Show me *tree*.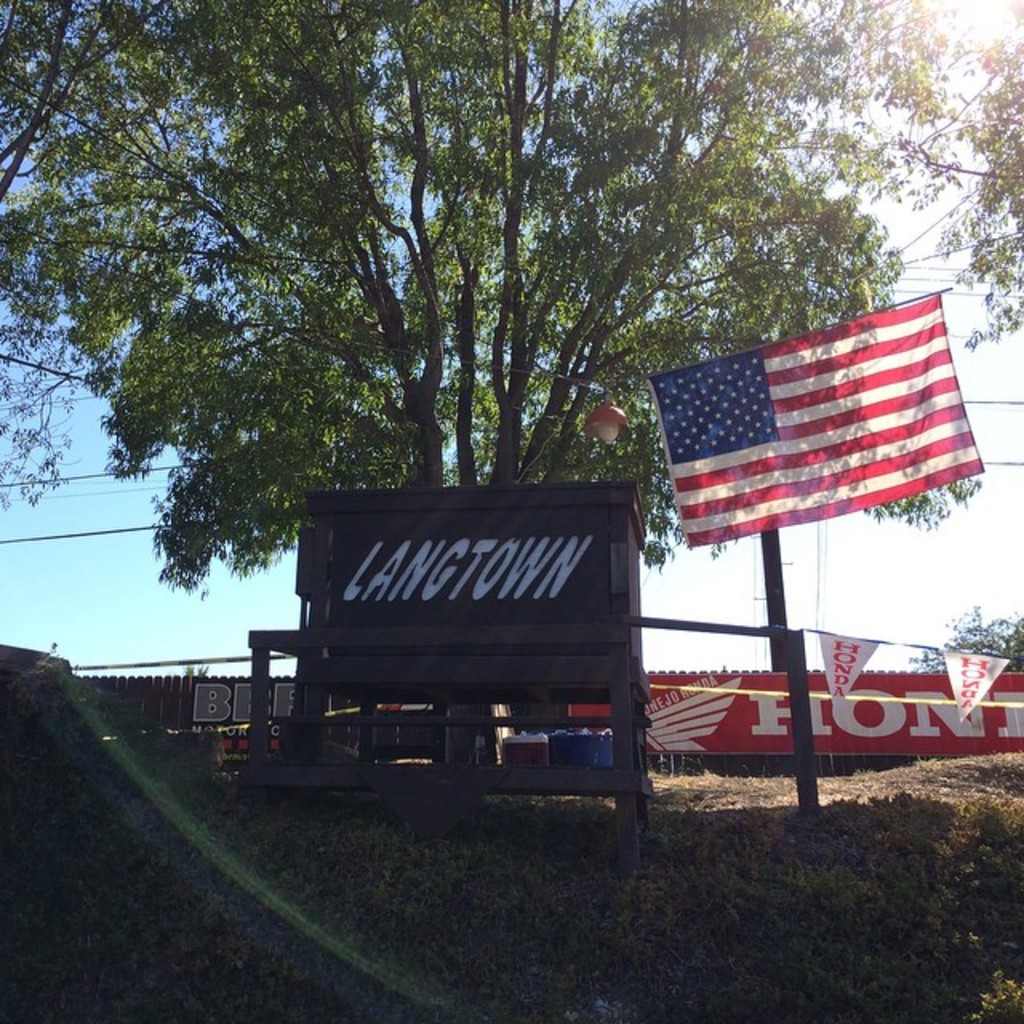
*tree* is here: 0 0 1022 611.
